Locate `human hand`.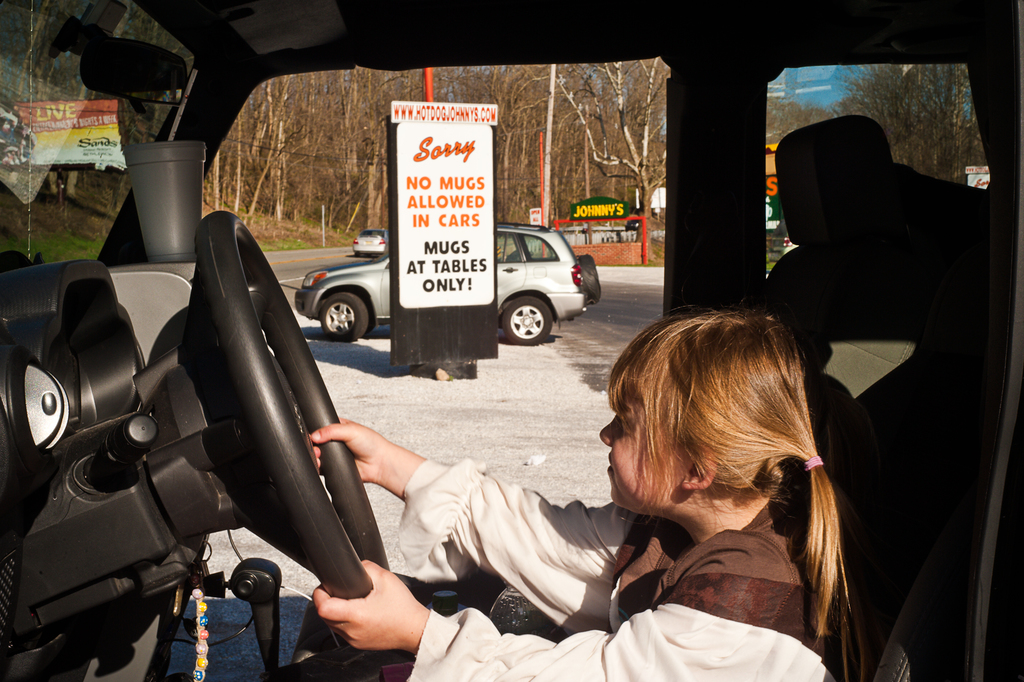
Bounding box: {"left": 312, "top": 572, "right": 429, "bottom": 660}.
